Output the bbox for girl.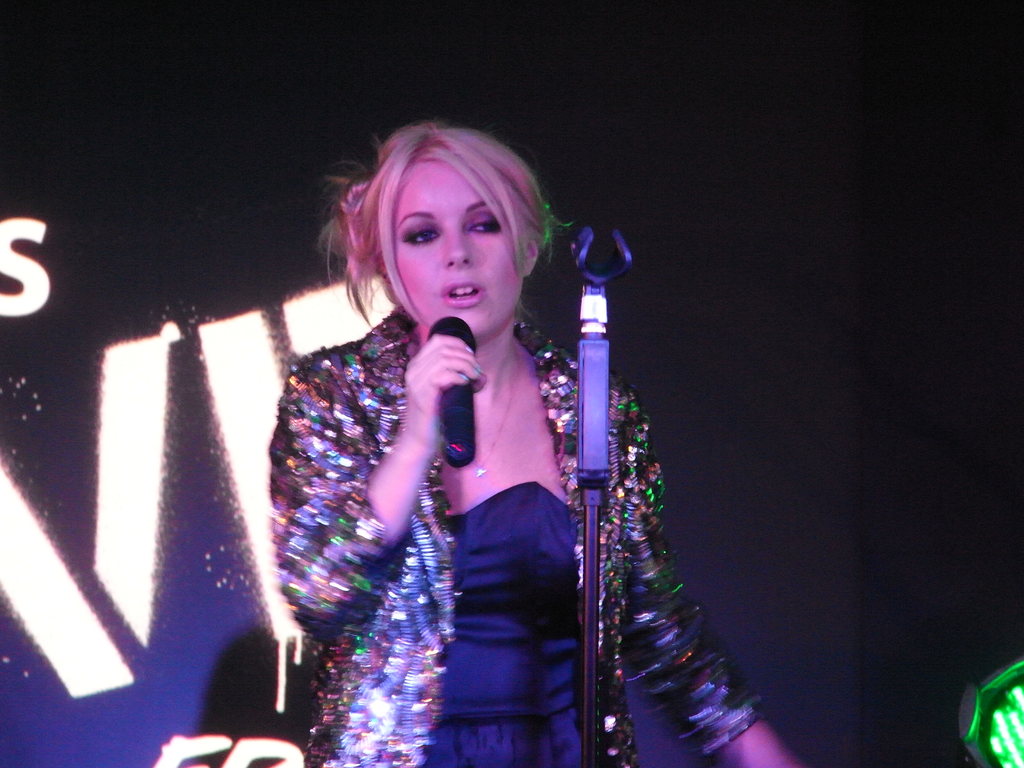
bbox=(267, 113, 810, 767).
